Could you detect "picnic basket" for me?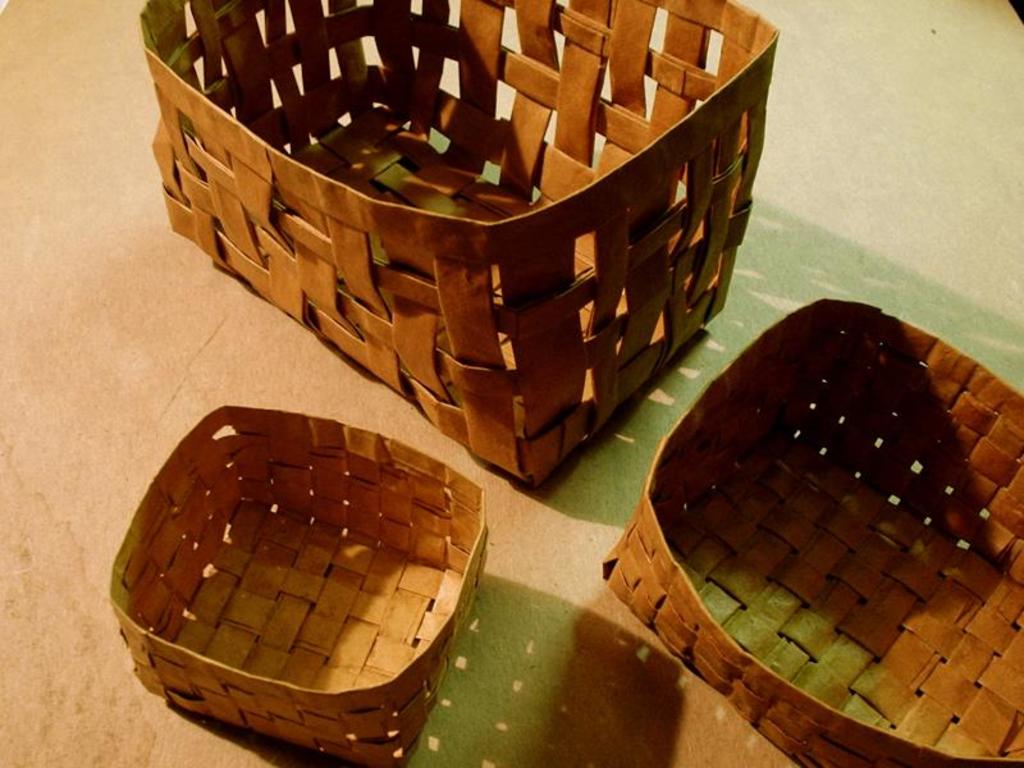
Detection result: crop(109, 406, 485, 764).
